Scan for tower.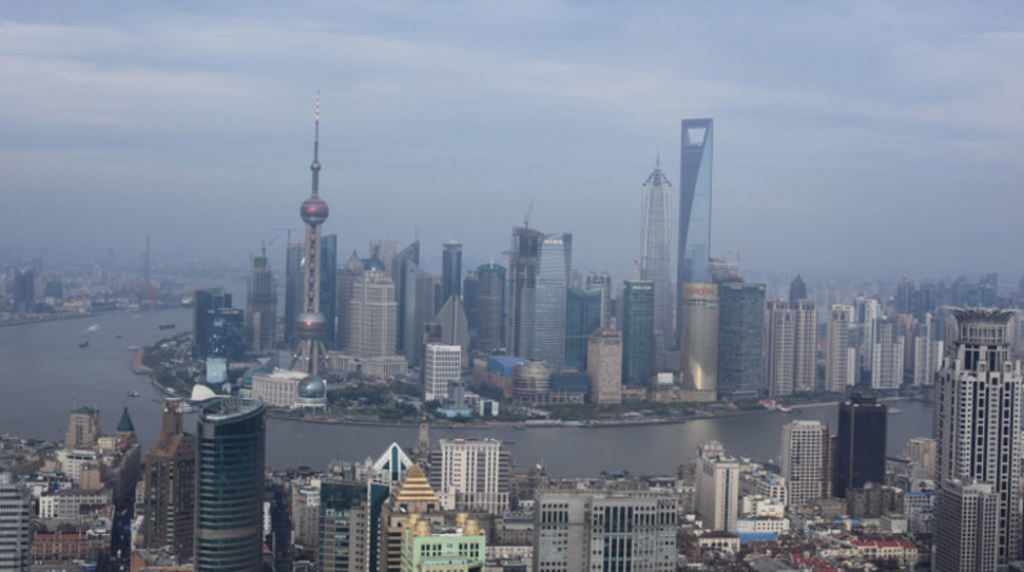
Scan result: box(842, 395, 880, 500).
